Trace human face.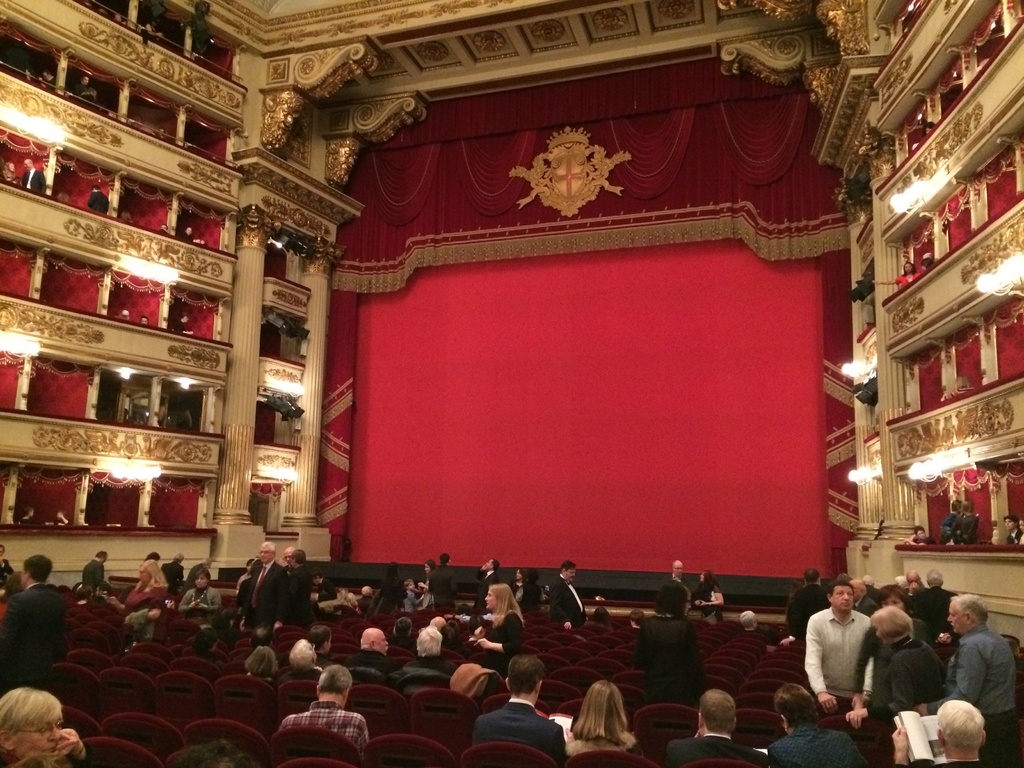
Traced to pyautogui.locateOnScreen(425, 564, 431, 573).
